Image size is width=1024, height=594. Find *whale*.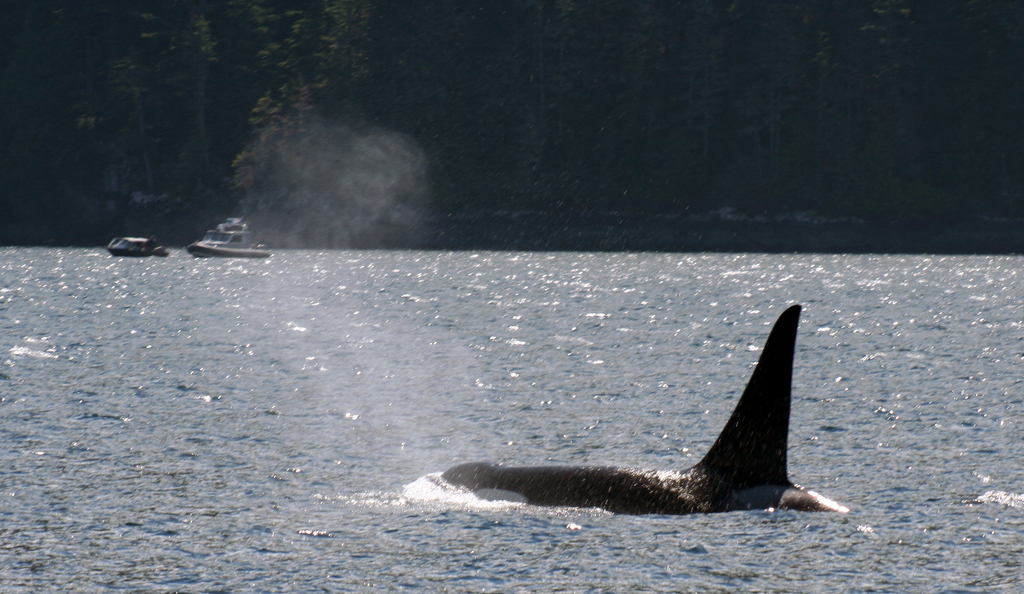
bbox(440, 304, 847, 519).
